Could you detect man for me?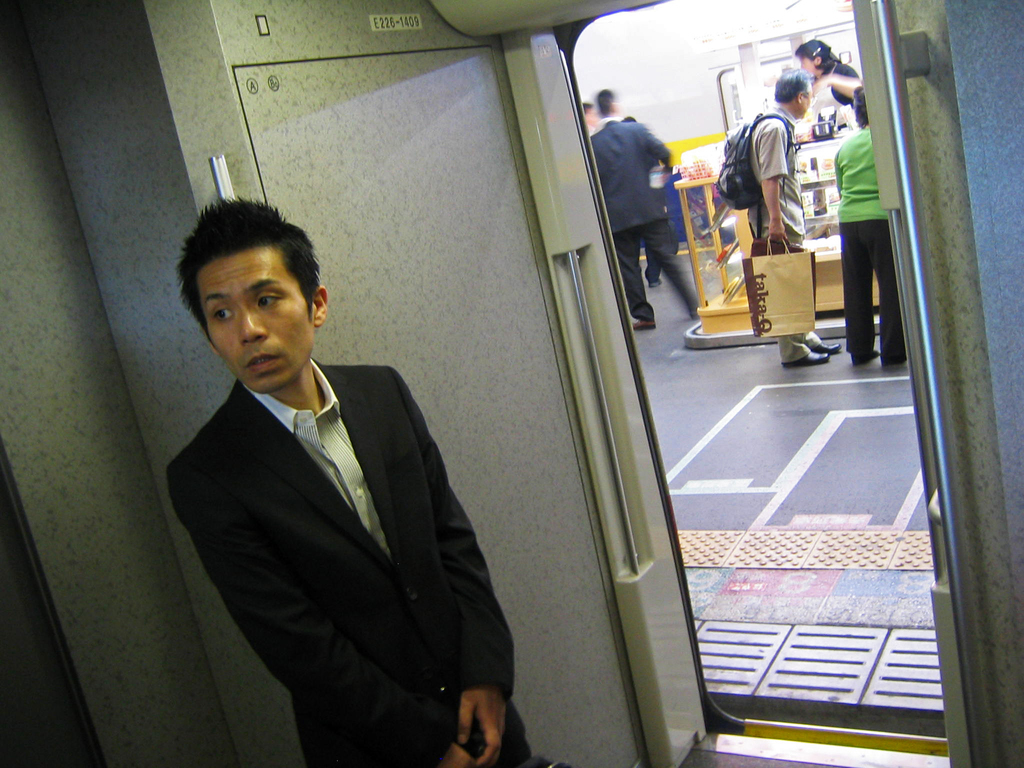
Detection result: bbox=[580, 104, 605, 140].
